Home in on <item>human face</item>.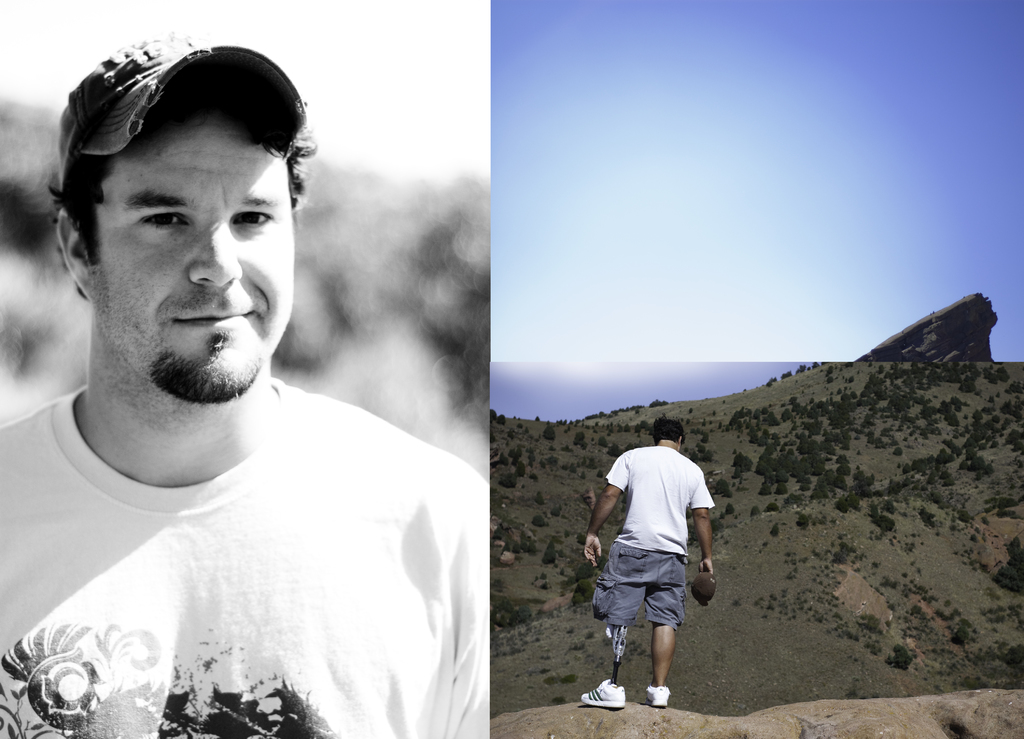
Homed in at (left=86, top=106, right=291, bottom=403).
